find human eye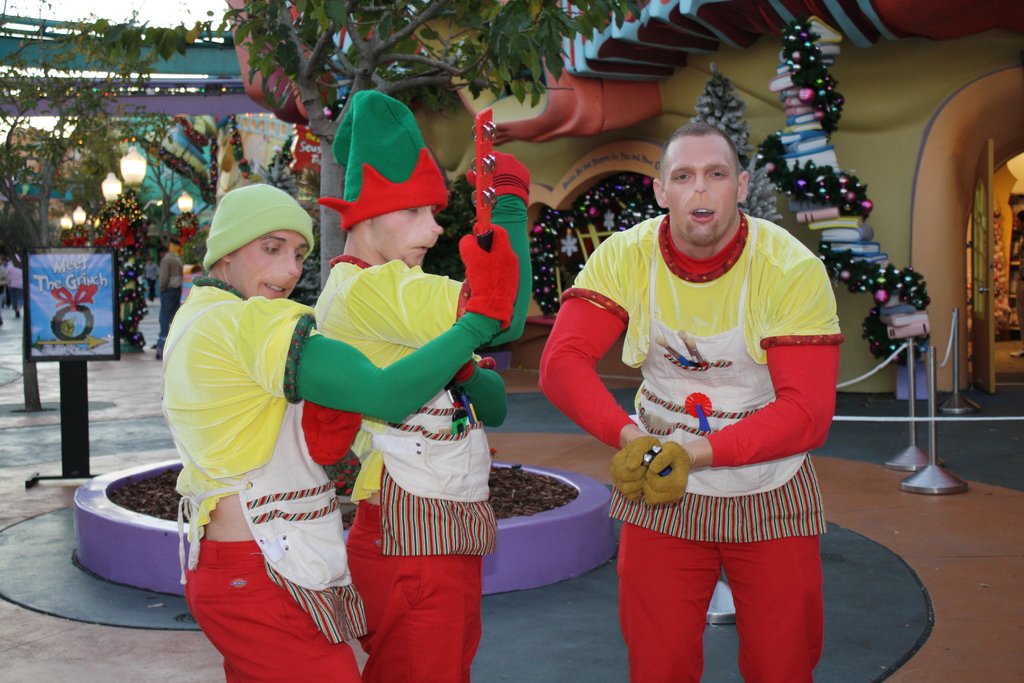
<box>669,173,694,183</box>
